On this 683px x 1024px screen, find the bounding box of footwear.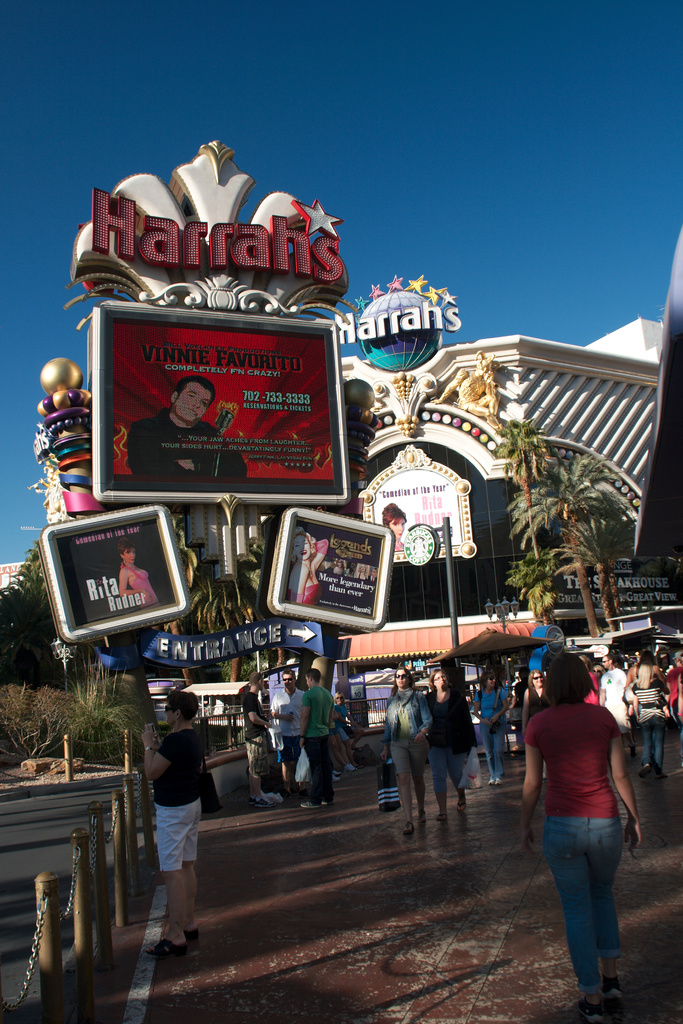
Bounding box: region(539, 771, 546, 782).
